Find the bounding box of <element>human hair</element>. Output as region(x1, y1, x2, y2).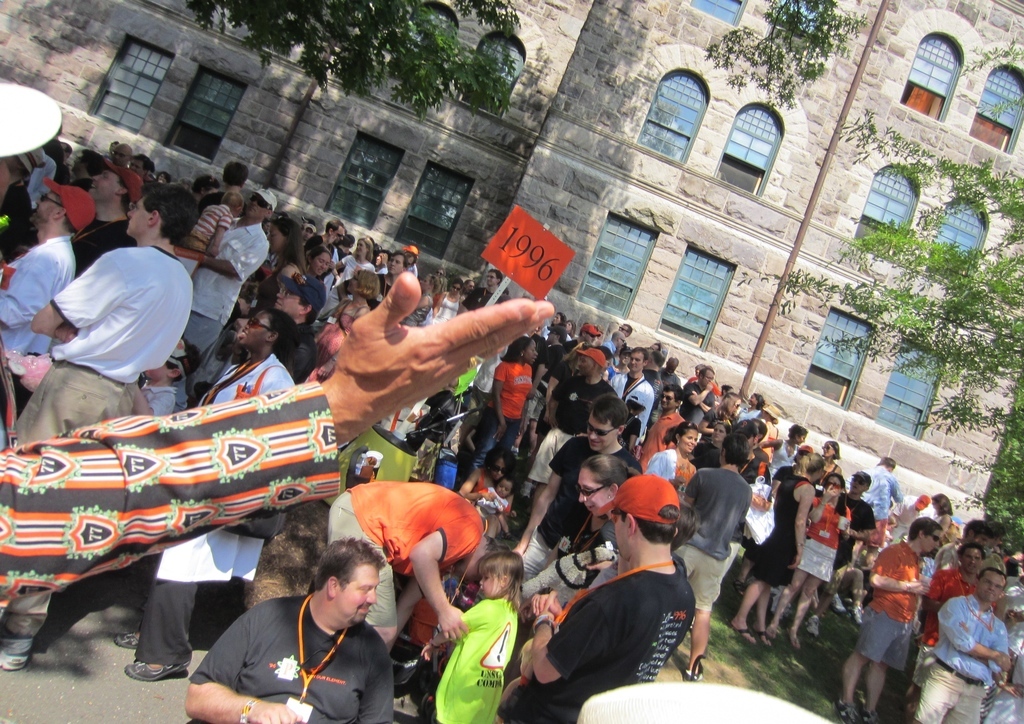
region(958, 541, 985, 561).
